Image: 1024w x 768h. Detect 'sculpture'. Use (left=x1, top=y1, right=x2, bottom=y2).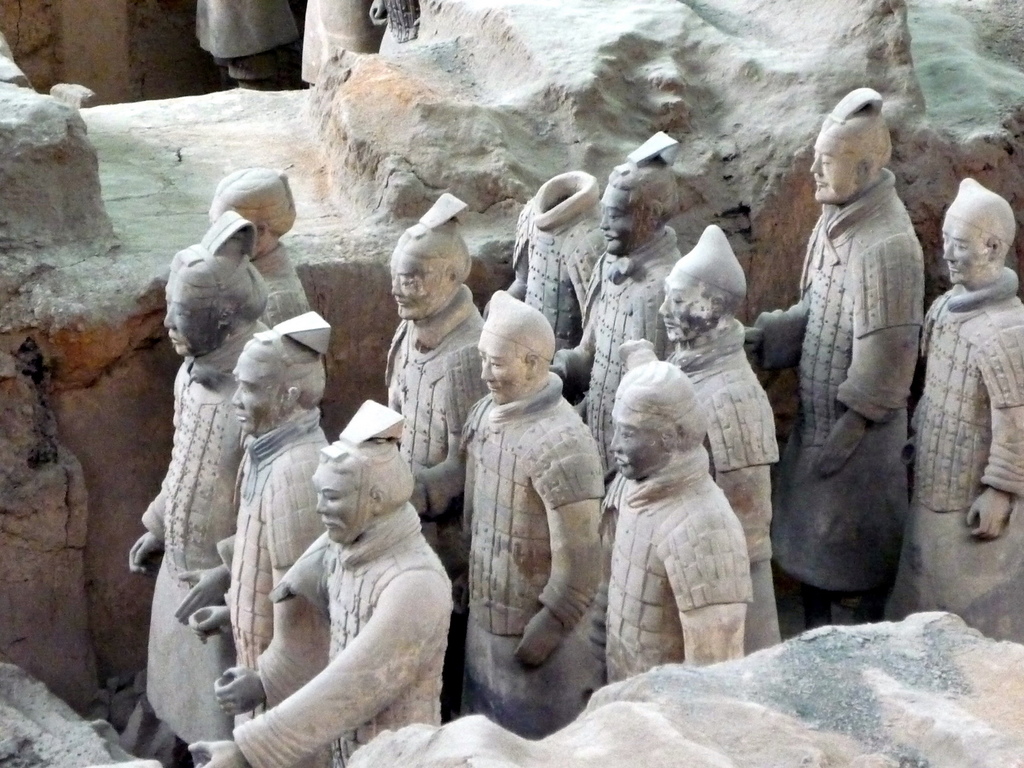
(left=200, top=150, right=320, bottom=347).
